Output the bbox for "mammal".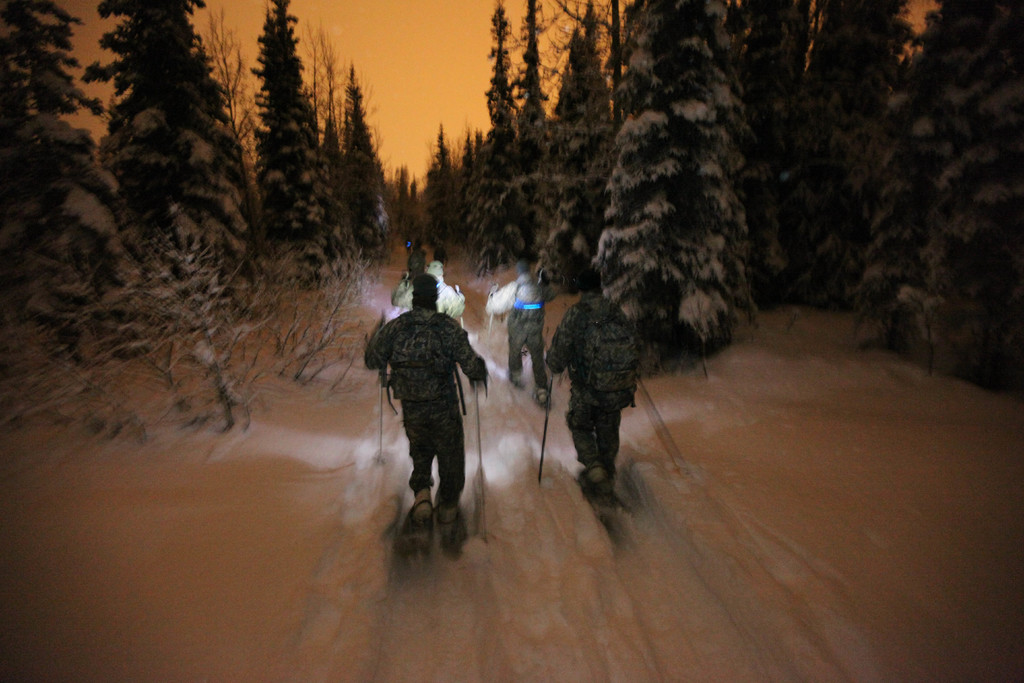
left=491, top=261, right=552, bottom=406.
